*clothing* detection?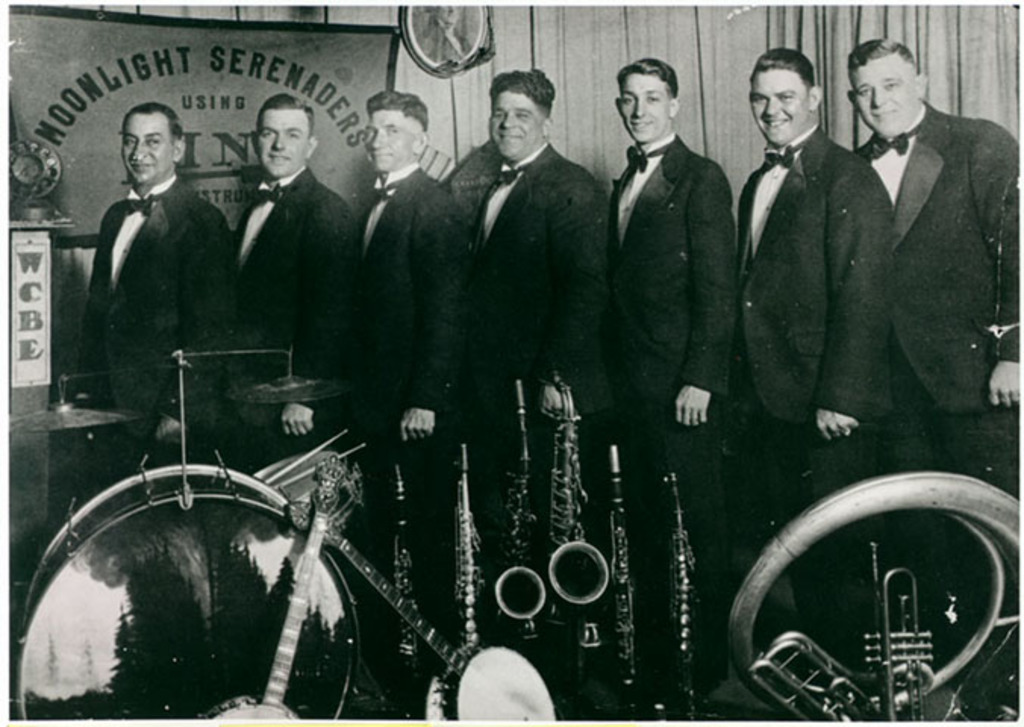
left=885, top=339, right=1015, bottom=500
